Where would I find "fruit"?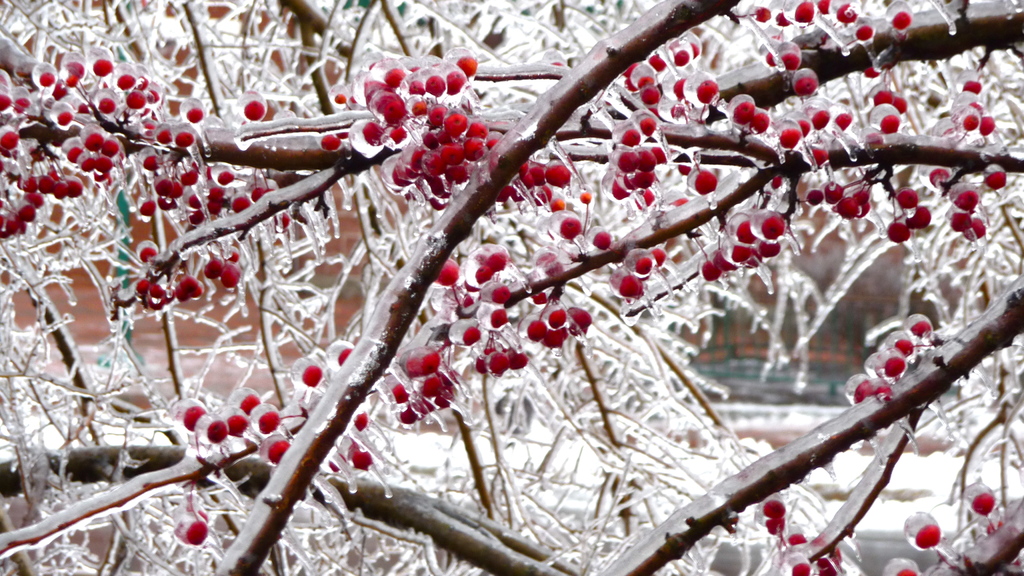
At locate(886, 220, 909, 243).
